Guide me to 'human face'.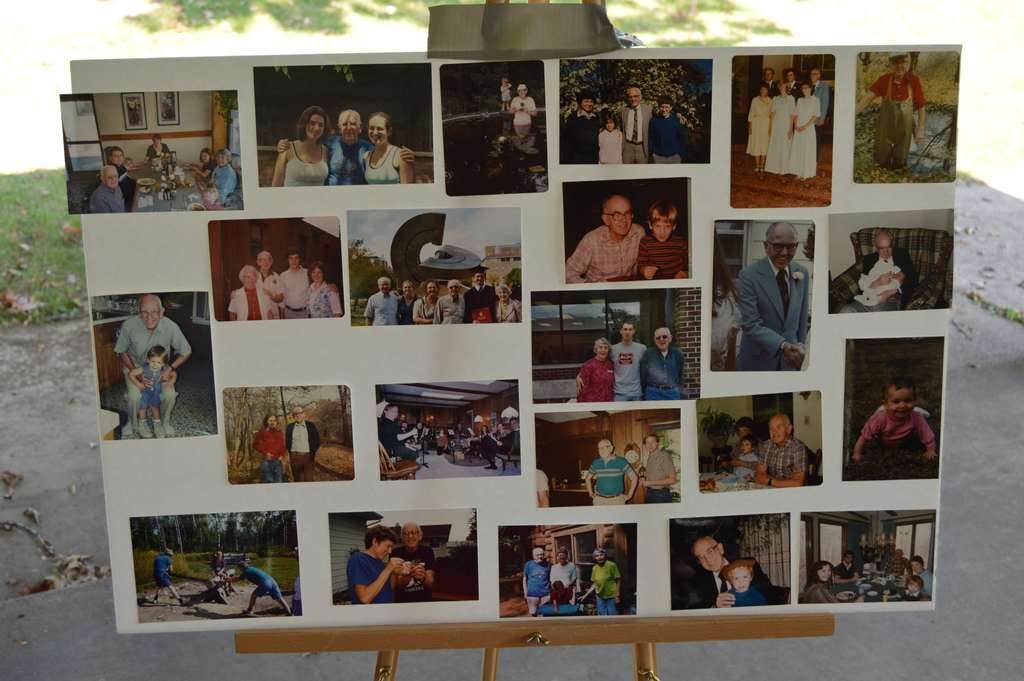
Guidance: (x1=904, y1=575, x2=923, y2=594).
